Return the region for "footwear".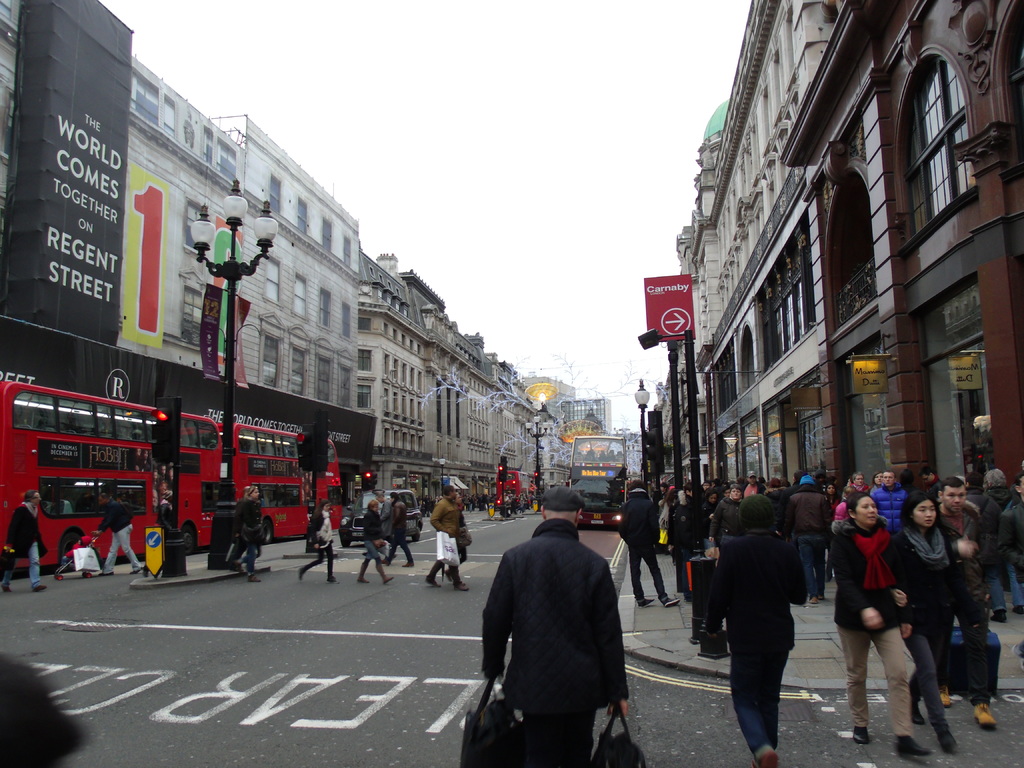
bbox=(377, 563, 396, 589).
